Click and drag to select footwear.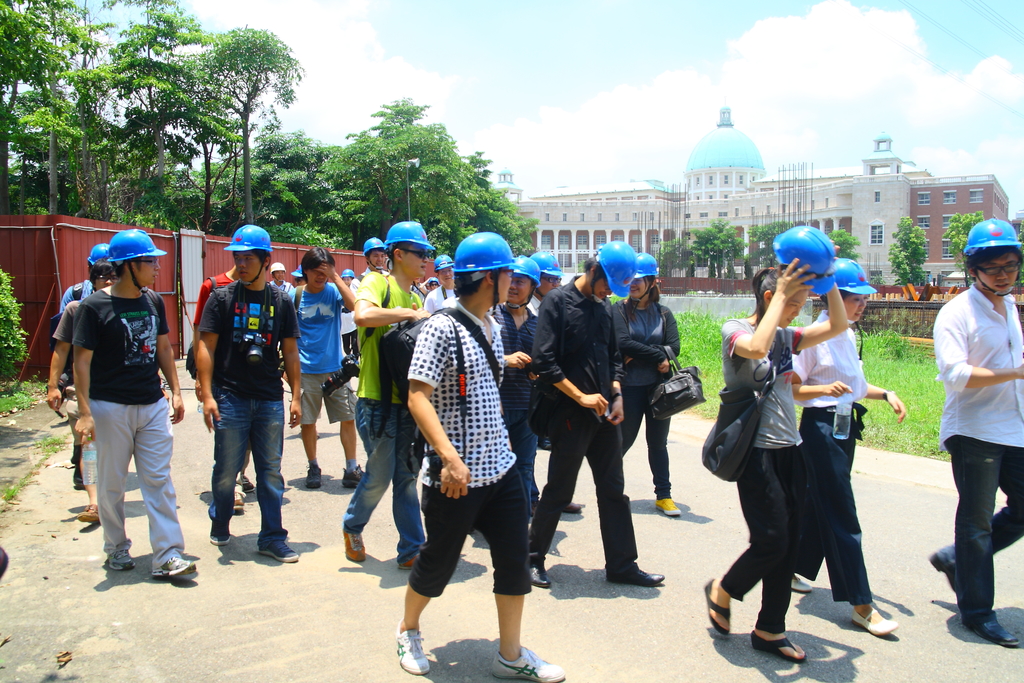
Selection: (343,531,362,562).
